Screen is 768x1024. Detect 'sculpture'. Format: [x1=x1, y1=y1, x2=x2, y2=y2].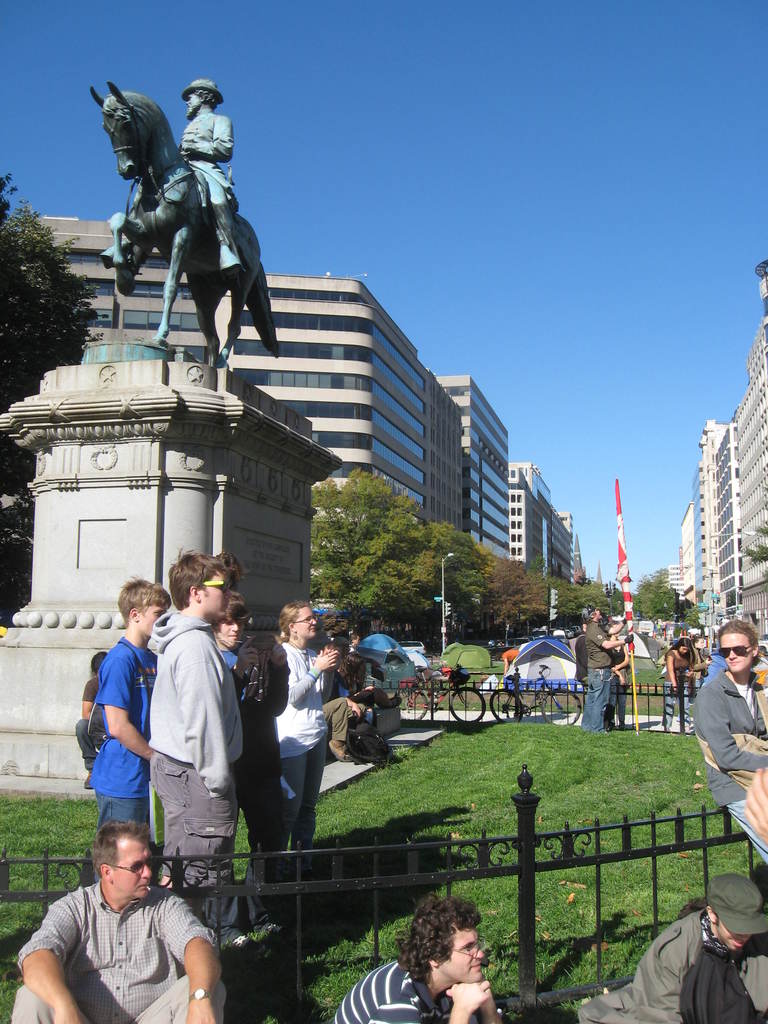
[x1=70, y1=62, x2=284, y2=358].
